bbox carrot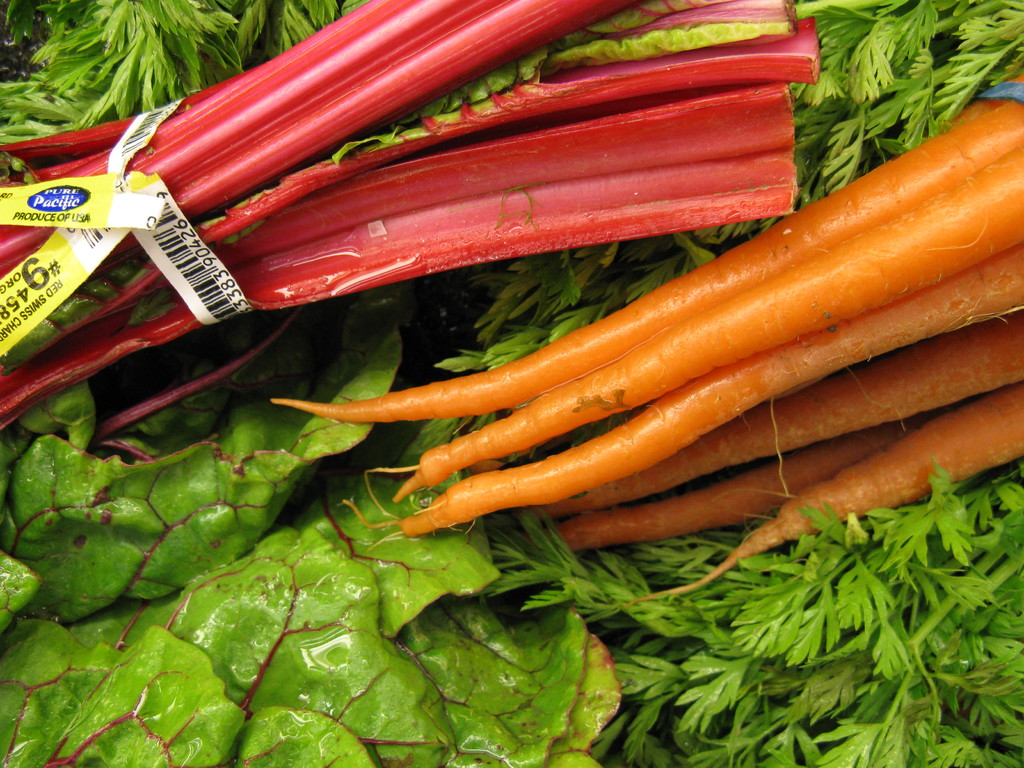
<bbox>542, 311, 1023, 515</bbox>
